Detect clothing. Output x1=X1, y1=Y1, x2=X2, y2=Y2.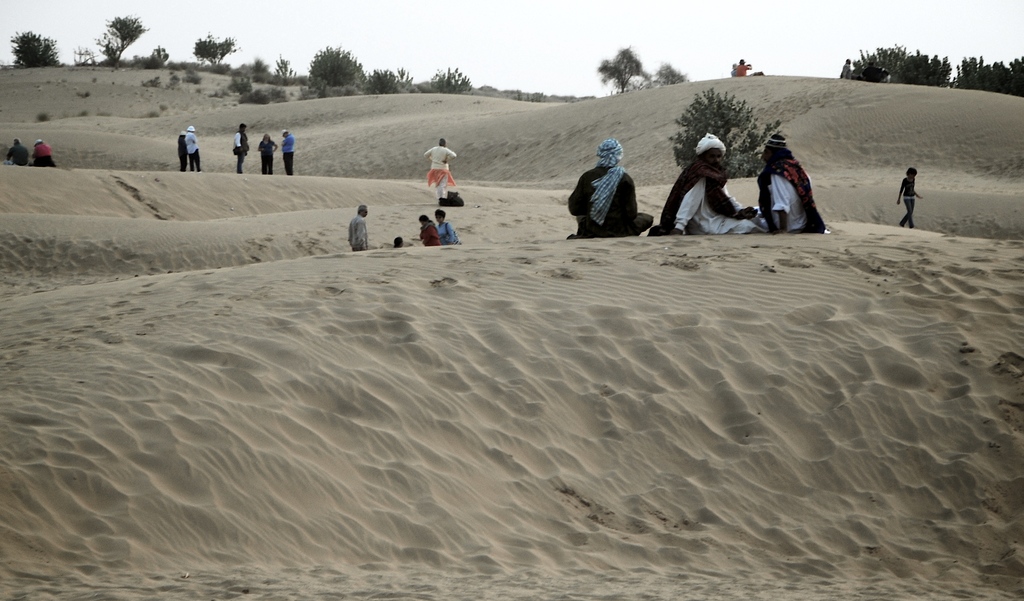
x1=423, y1=149, x2=456, y2=193.
